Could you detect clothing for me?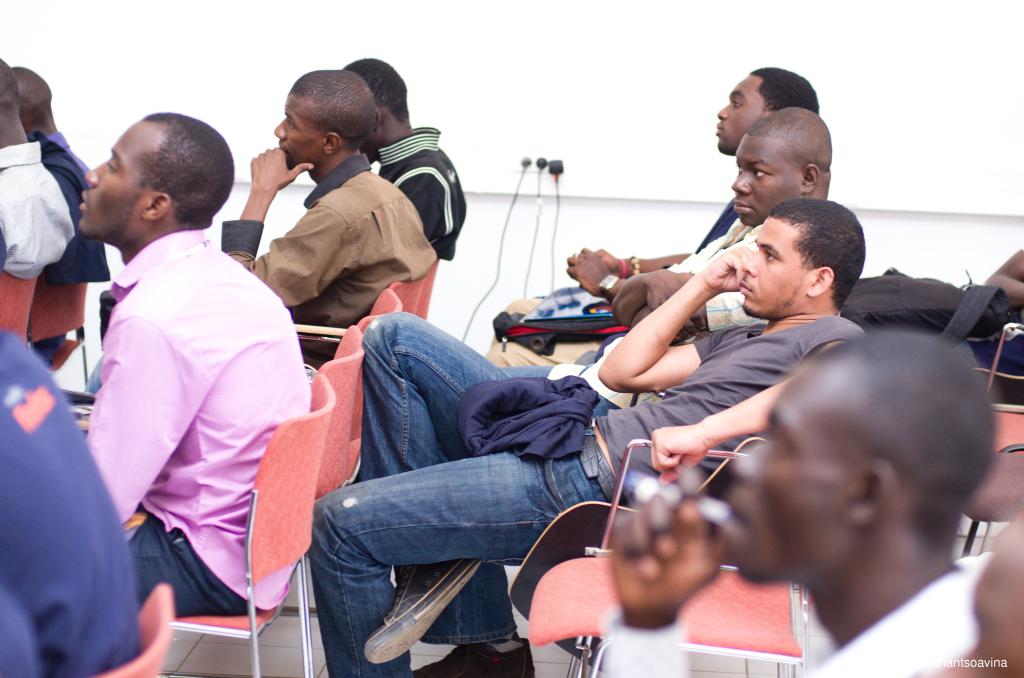
Detection result: <region>809, 560, 998, 677</region>.
